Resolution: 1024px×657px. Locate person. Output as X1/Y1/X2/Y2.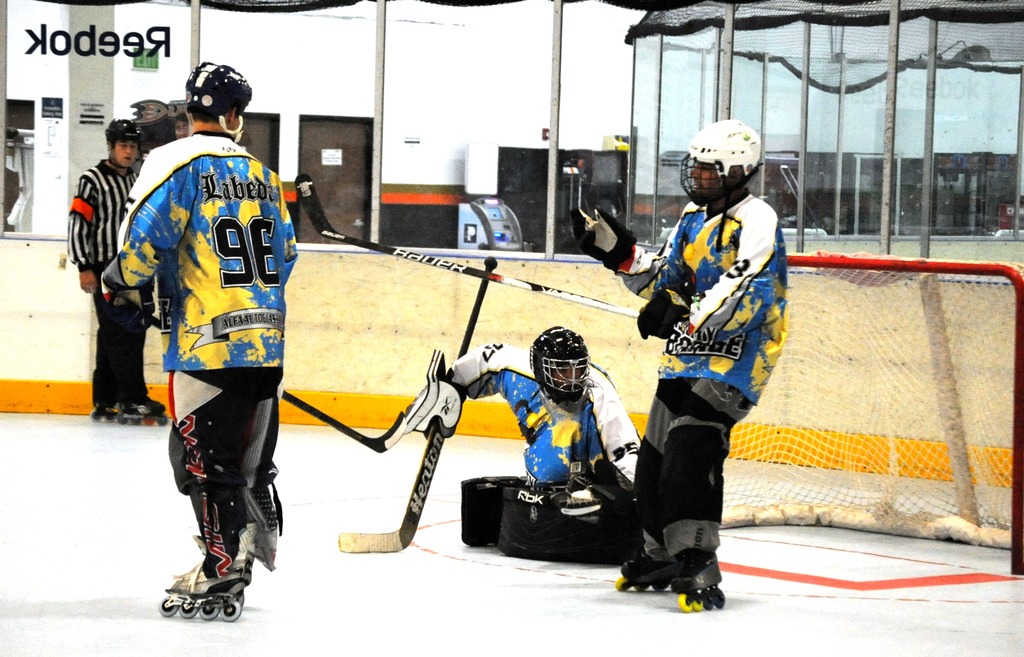
67/118/167/430.
